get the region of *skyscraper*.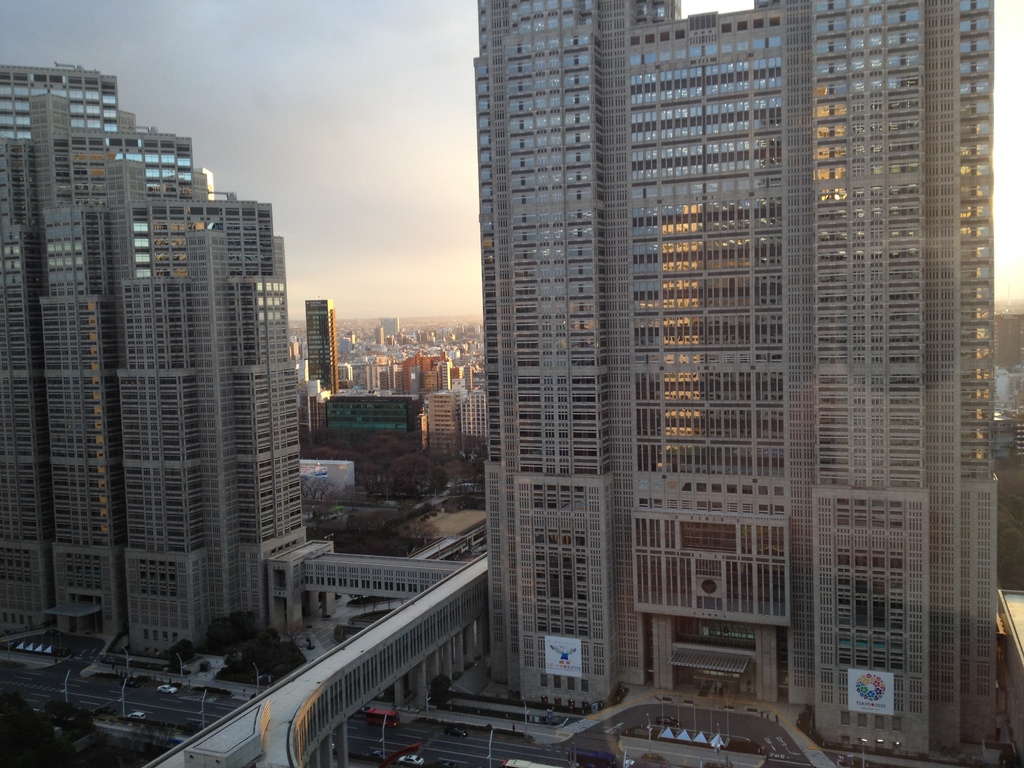
BBox(16, 74, 318, 678).
